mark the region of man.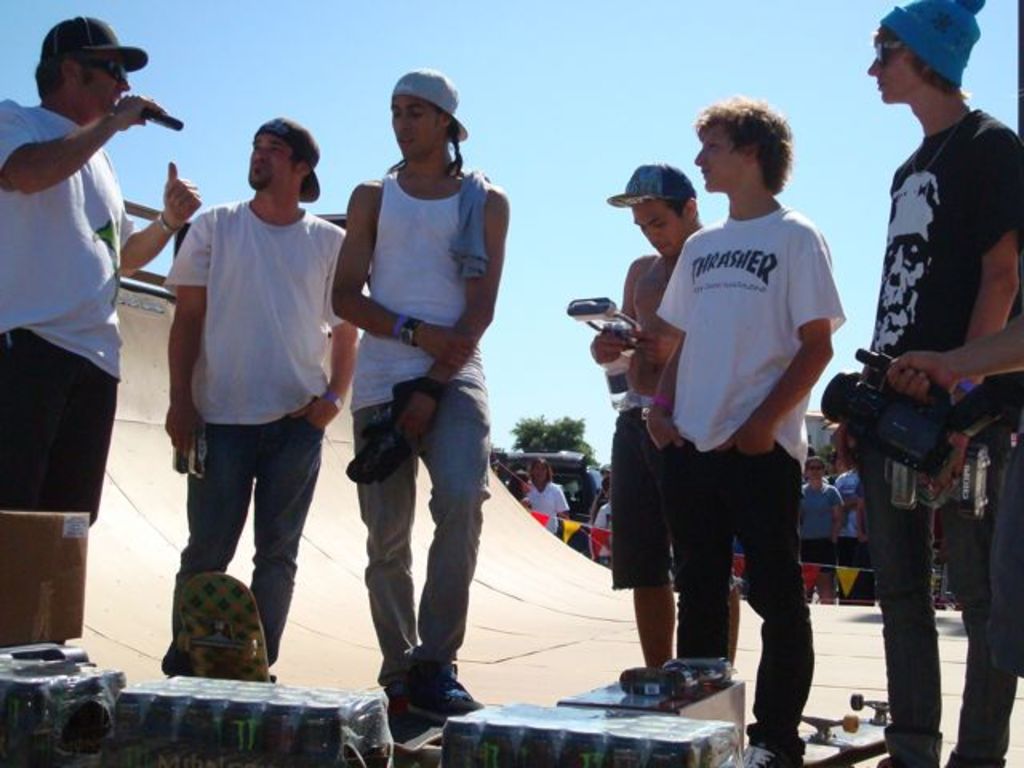
Region: bbox=(590, 158, 709, 696).
